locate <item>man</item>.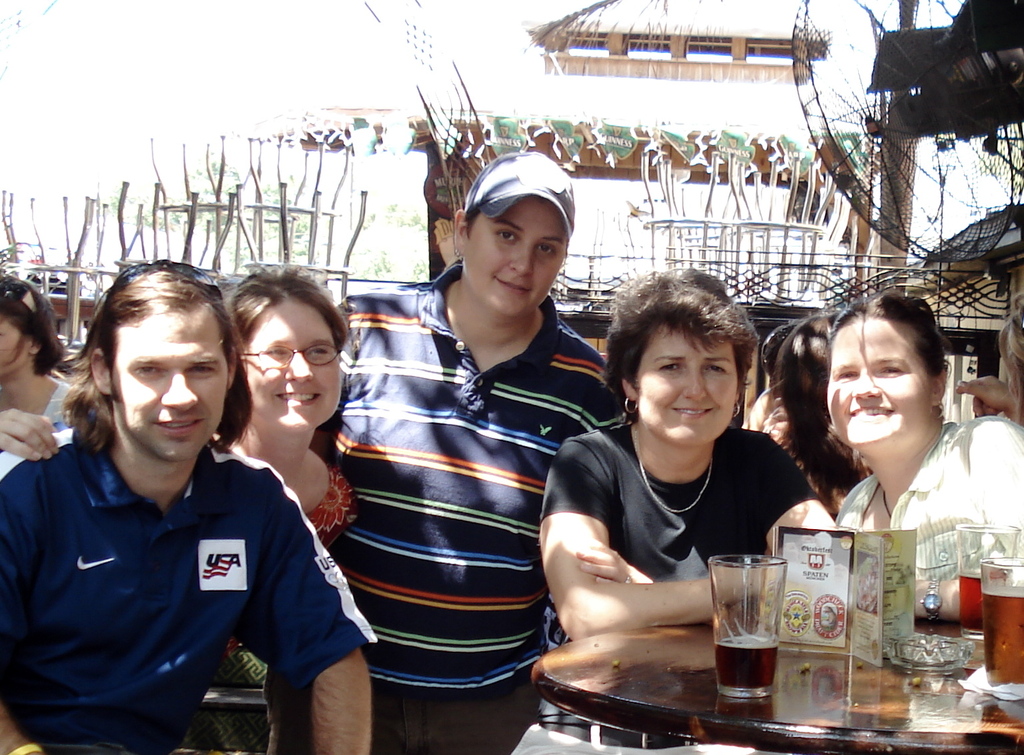
Bounding box: bbox=[311, 150, 626, 754].
